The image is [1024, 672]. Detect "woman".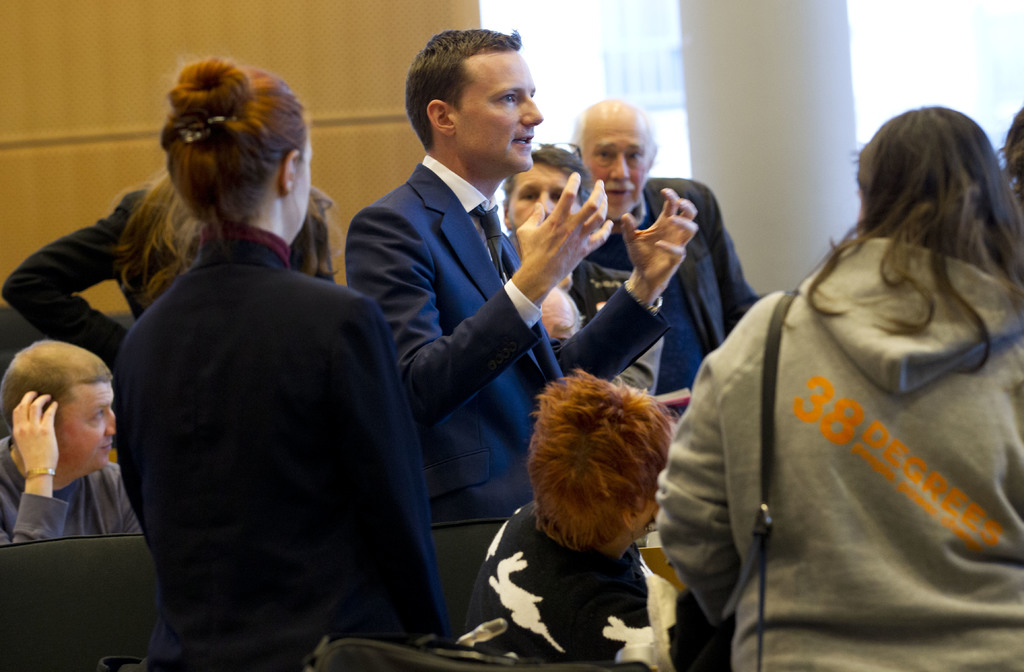
Detection: [3, 179, 336, 450].
